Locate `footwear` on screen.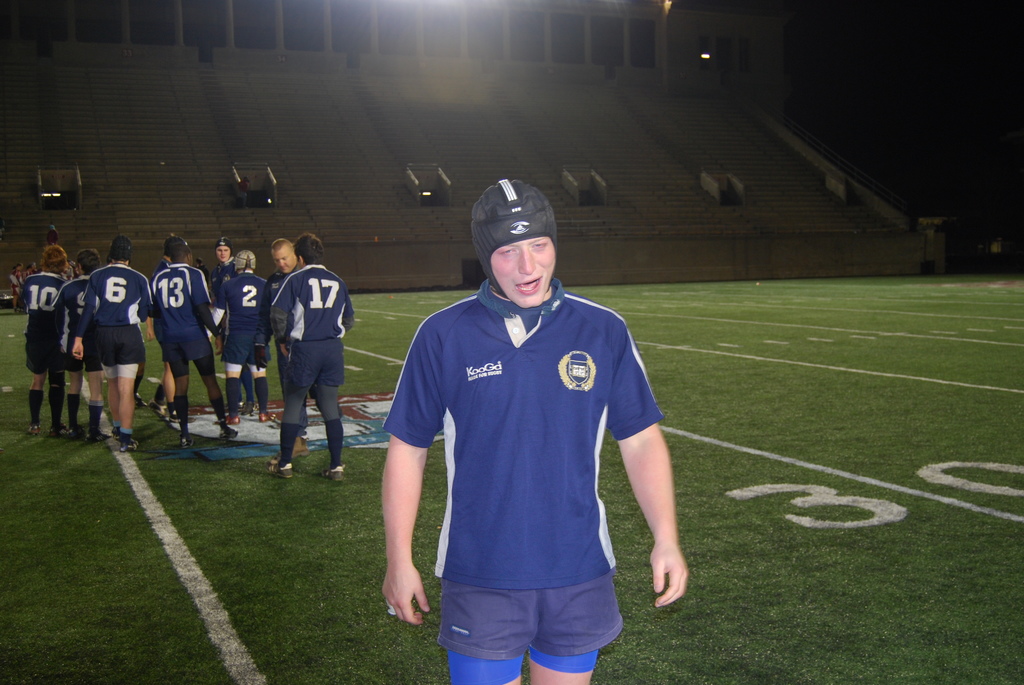
On screen at <region>265, 457, 291, 480</region>.
